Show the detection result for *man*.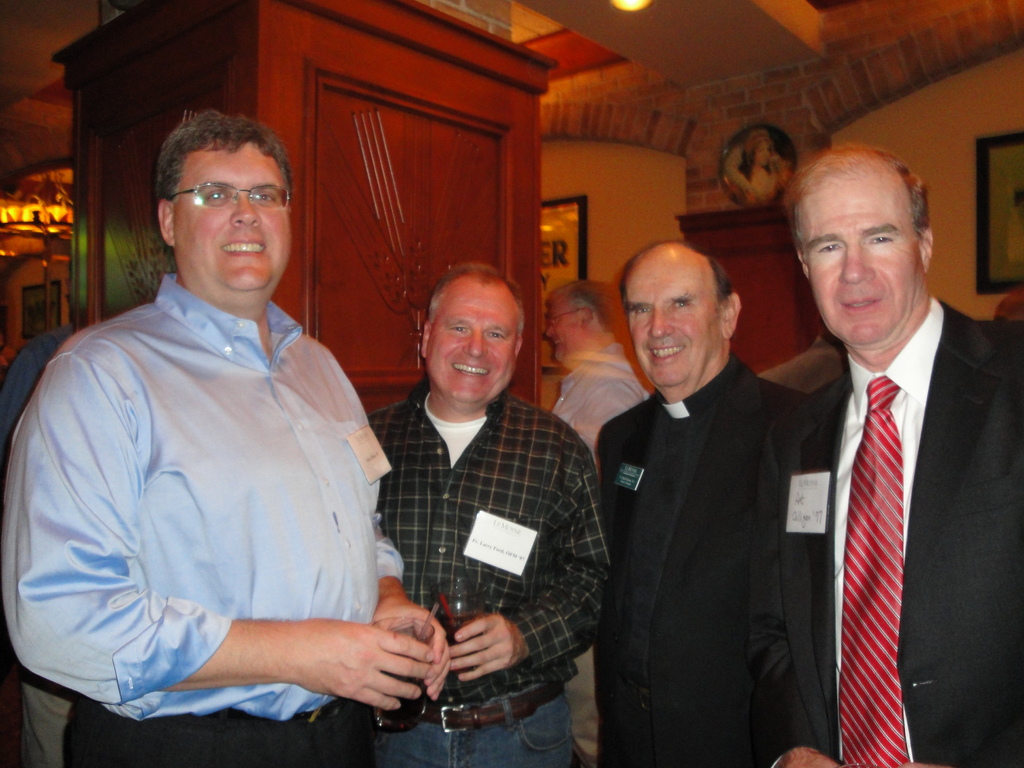
box=[0, 108, 460, 767].
